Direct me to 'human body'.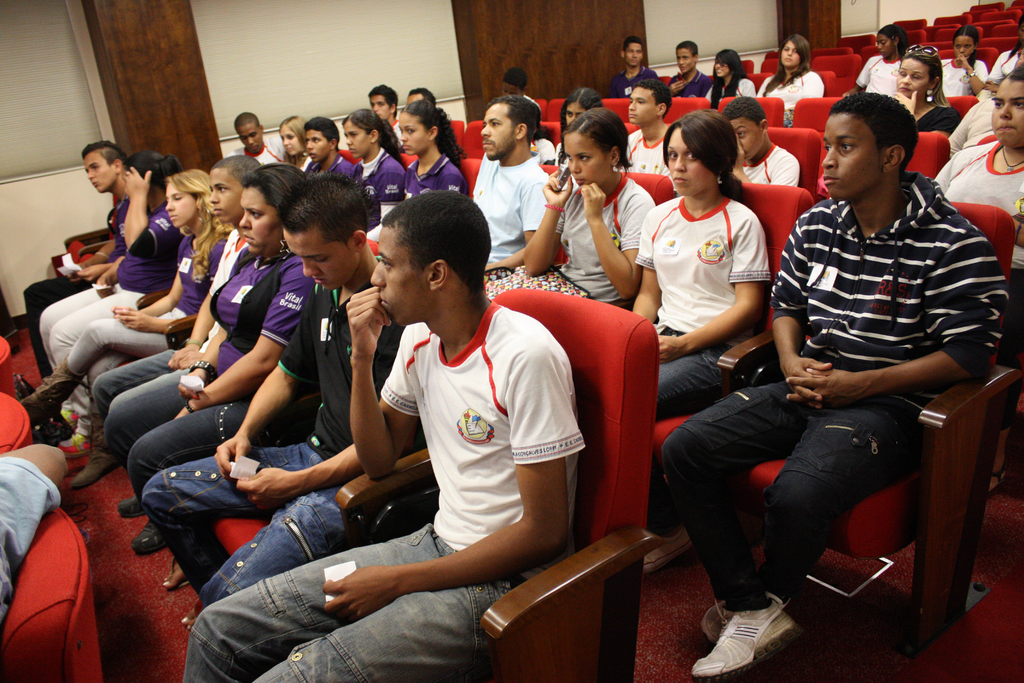
Direction: (18, 138, 139, 384).
